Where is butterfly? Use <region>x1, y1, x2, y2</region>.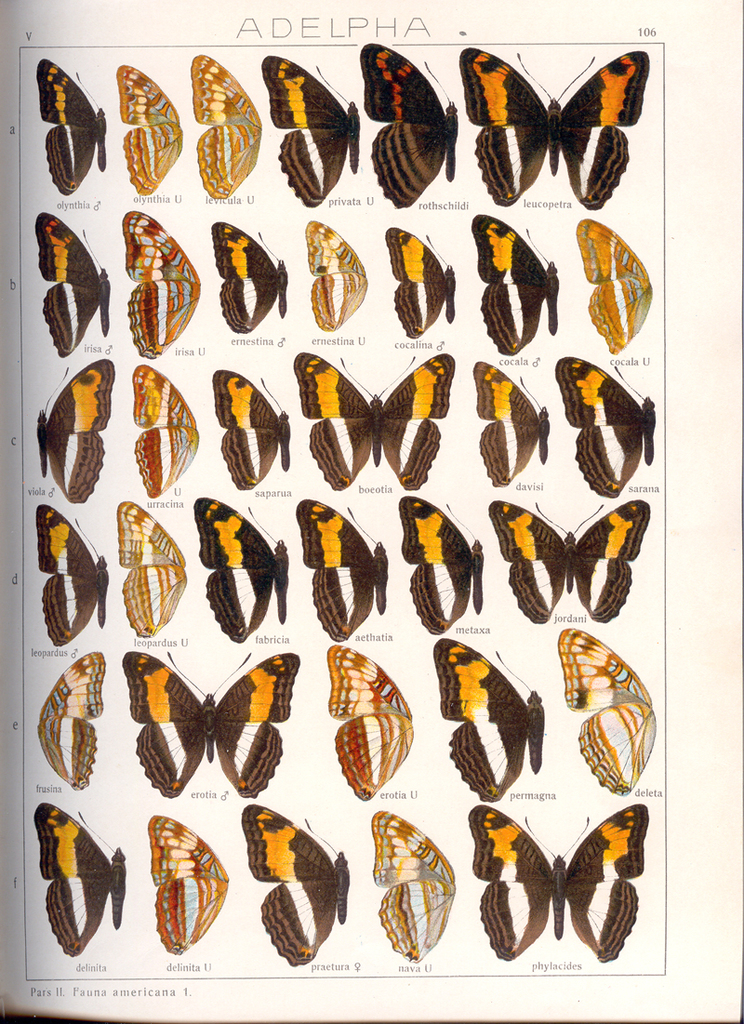
<region>304, 219, 368, 333</region>.
